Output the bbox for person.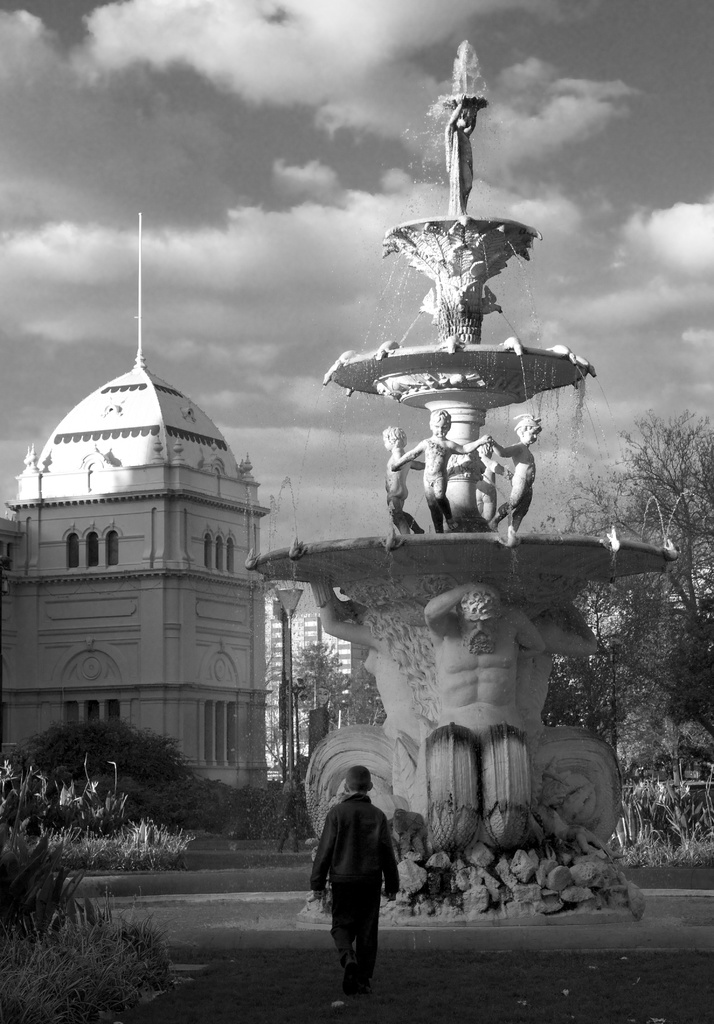
[x1=315, y1=736, x2=403, y2=1001].
